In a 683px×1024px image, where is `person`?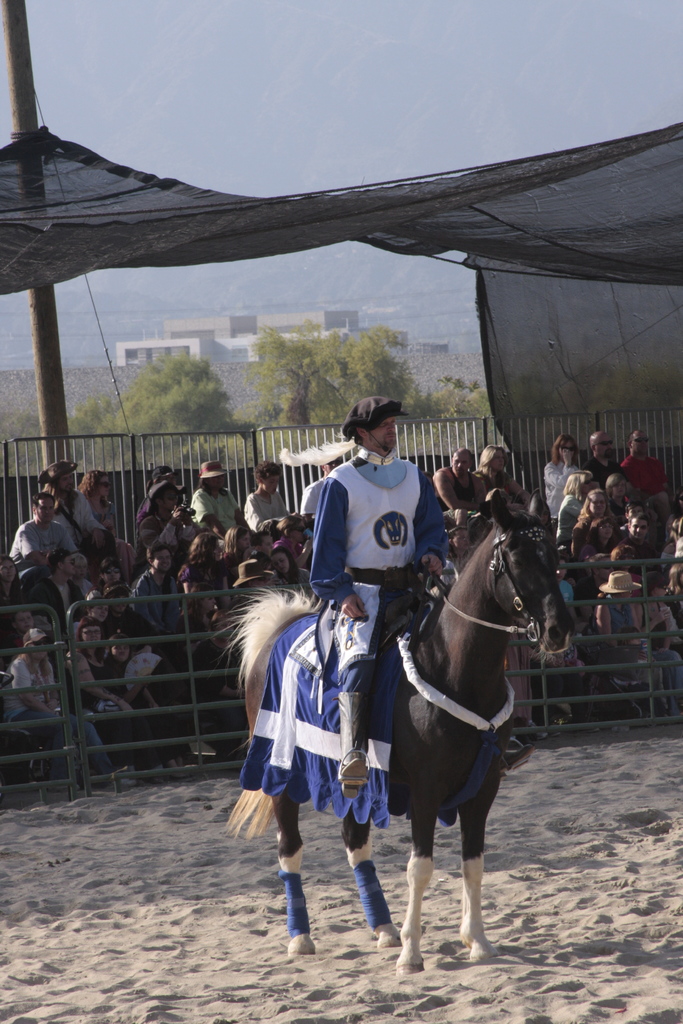
region(189, 459, 238, 531).
